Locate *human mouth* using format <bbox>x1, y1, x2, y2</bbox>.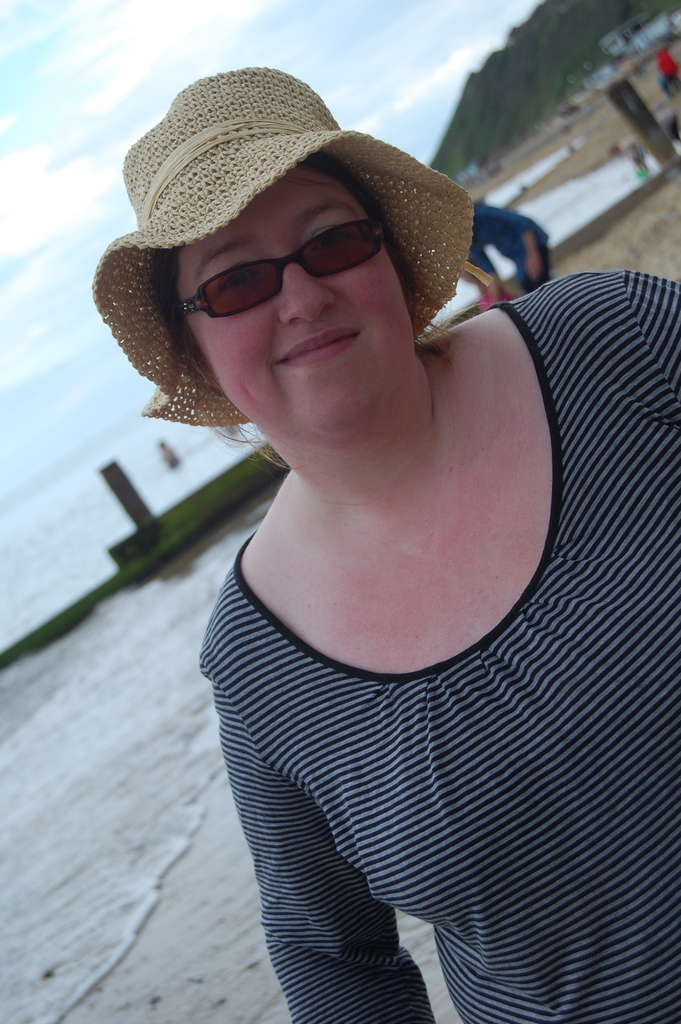
<bbox>274, 328, 371, 371</bbox>.
